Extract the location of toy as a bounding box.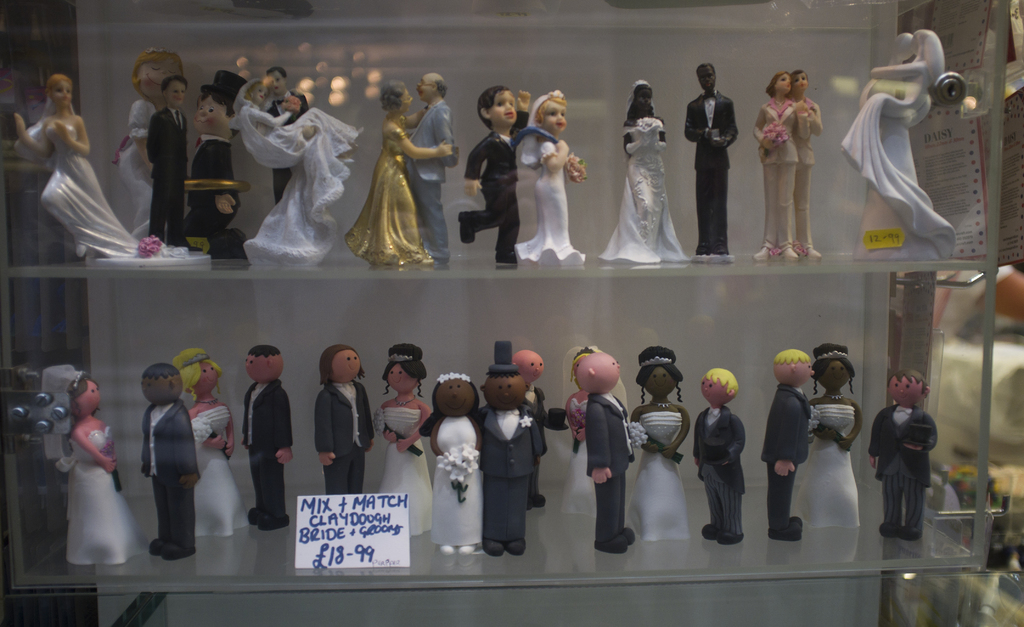
{"x1": 596, "y1": 78, "x2": 674, "y2": 259}.
